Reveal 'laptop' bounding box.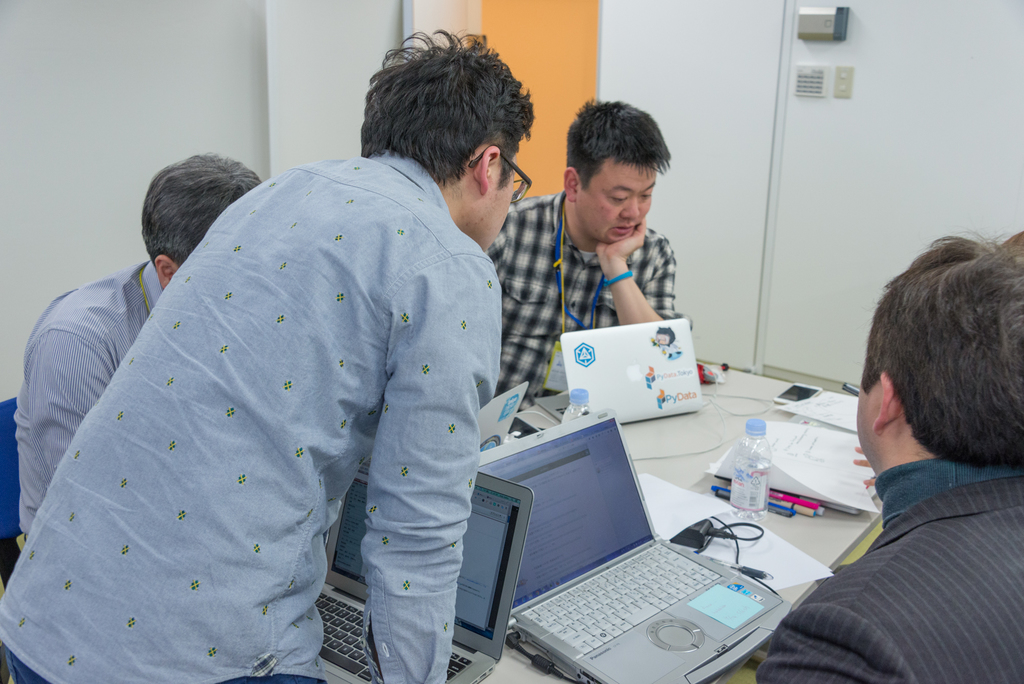
Revealed: pyautogui.locateOnScreen(534, 317, 703, 427).
